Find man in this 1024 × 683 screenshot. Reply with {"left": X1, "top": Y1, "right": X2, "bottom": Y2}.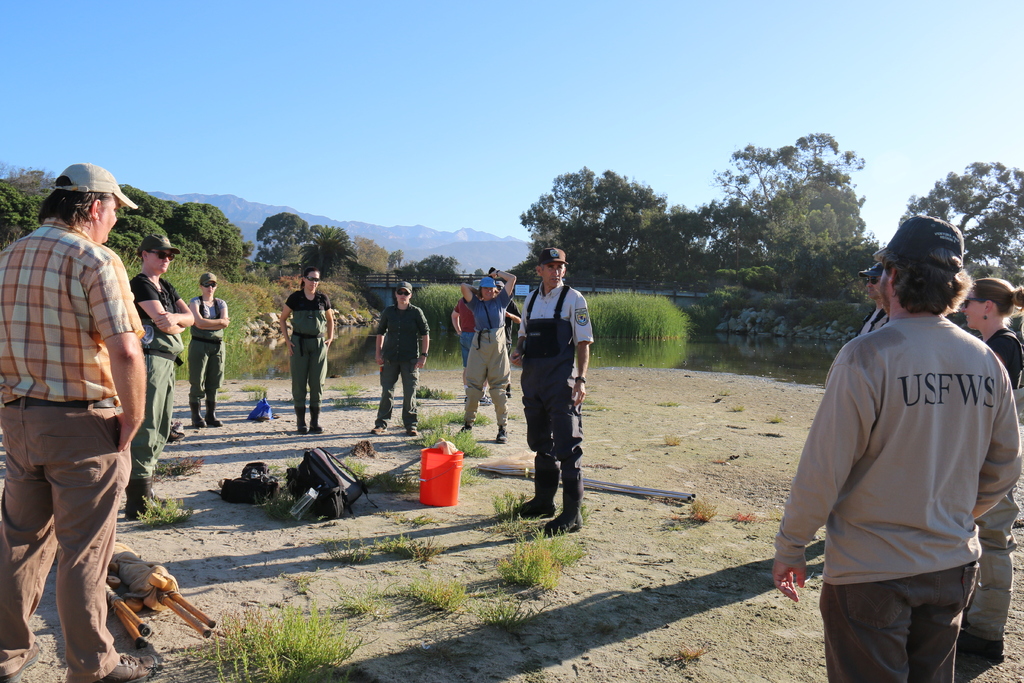
{"left": 128, "top": 229, "right": 196, "bottom": 520}.
